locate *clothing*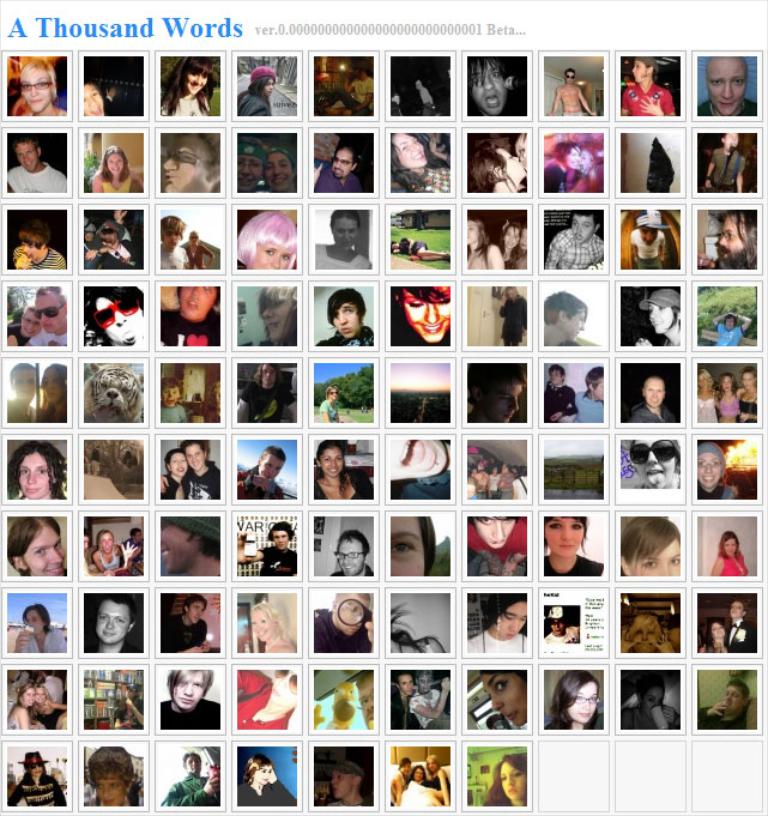
(left=545, top=228, right=605, bottom=271)
